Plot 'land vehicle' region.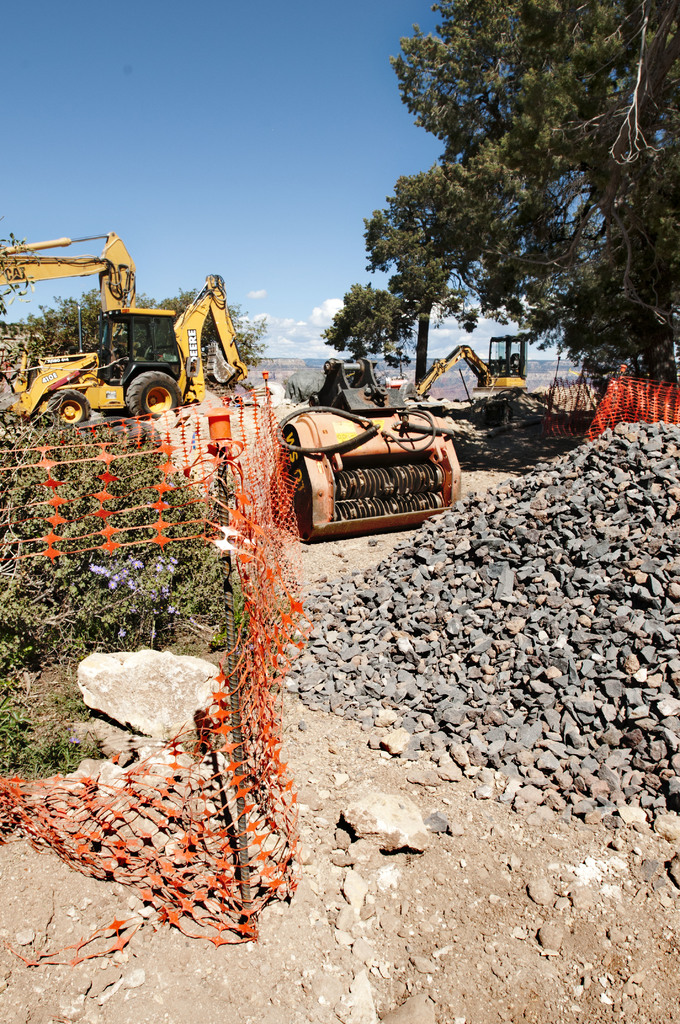
Plotted at (416, 334, 533, 399).
